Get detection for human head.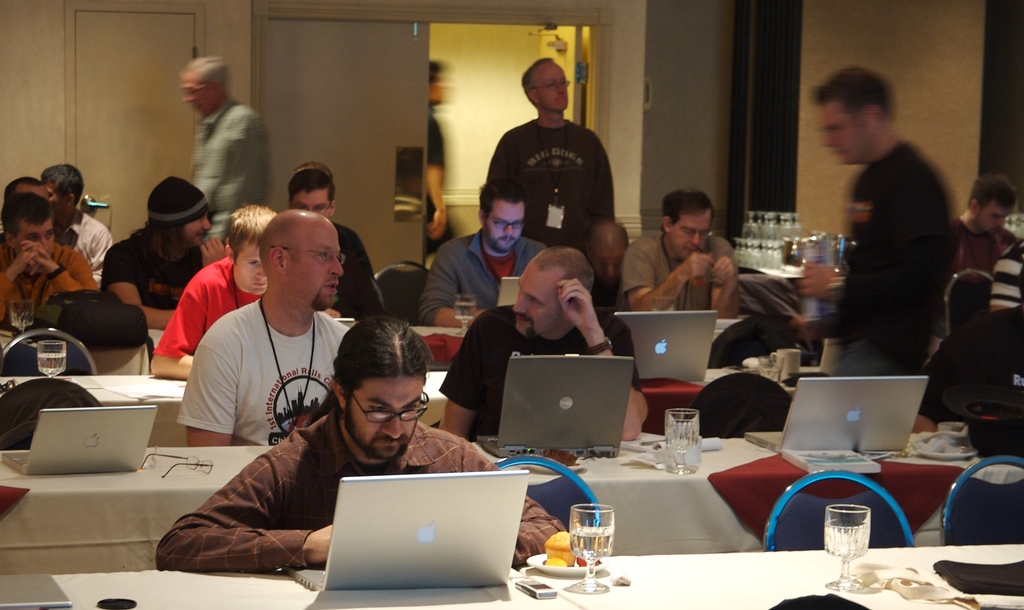
Detection: bbox=[476, 179, 528, 255].
